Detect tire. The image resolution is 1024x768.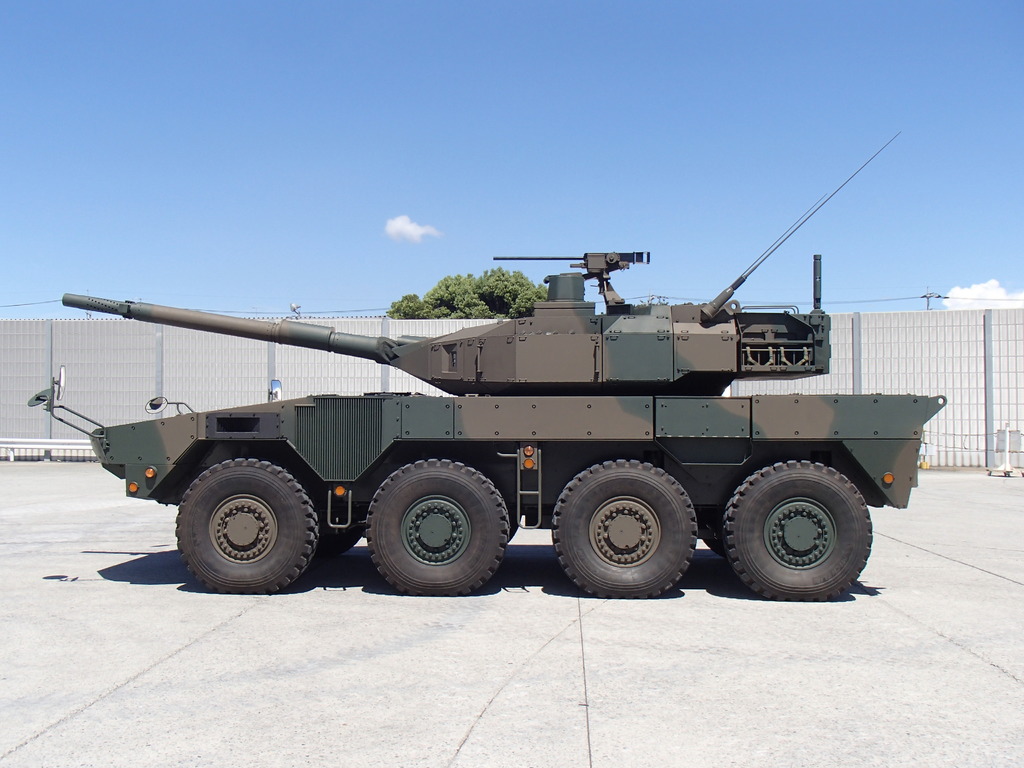
region(552, 458, 695, 597).
